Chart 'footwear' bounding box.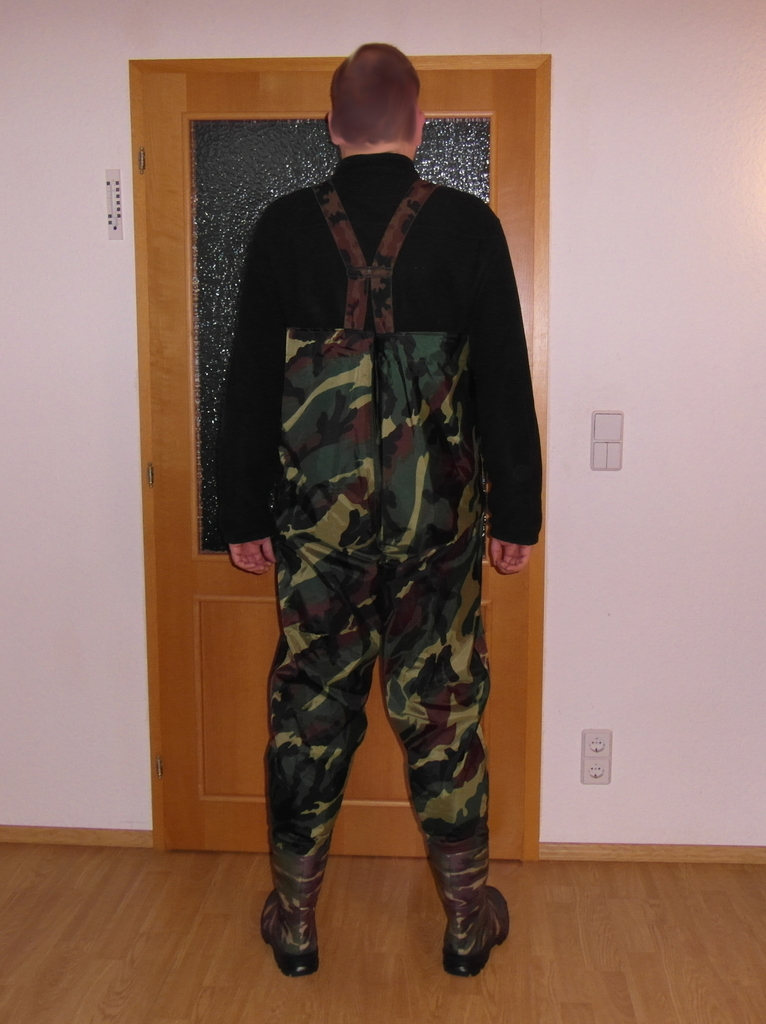
Charted: l=257, t=892, r=327, b=980.
